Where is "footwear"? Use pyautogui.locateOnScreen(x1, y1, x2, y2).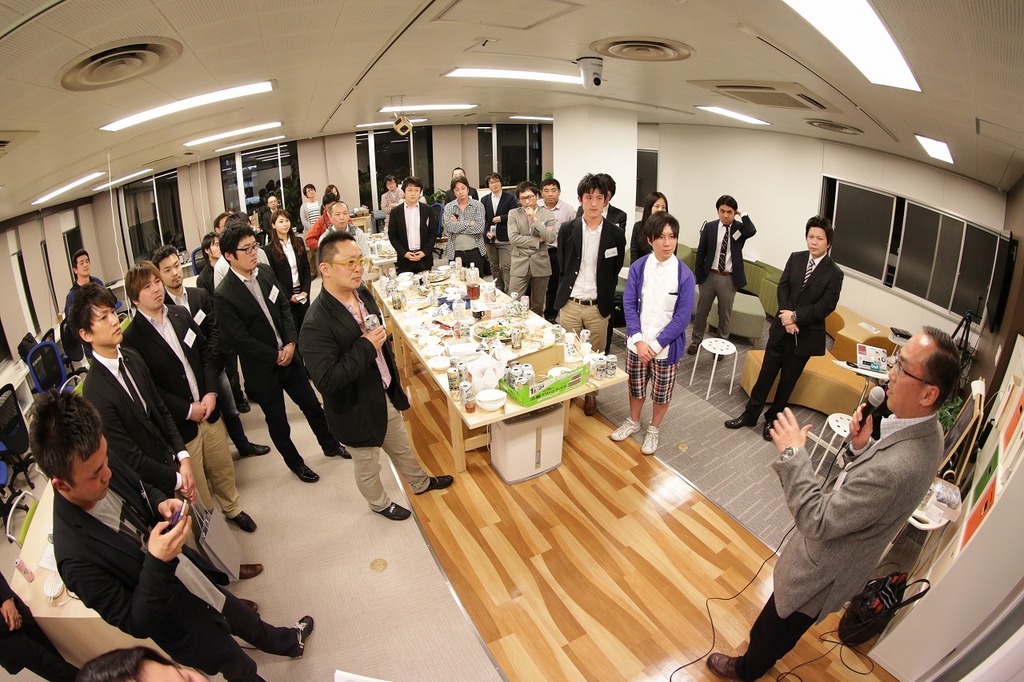
pyautogui.locateOnScreen(294, 465, 322, 483).
